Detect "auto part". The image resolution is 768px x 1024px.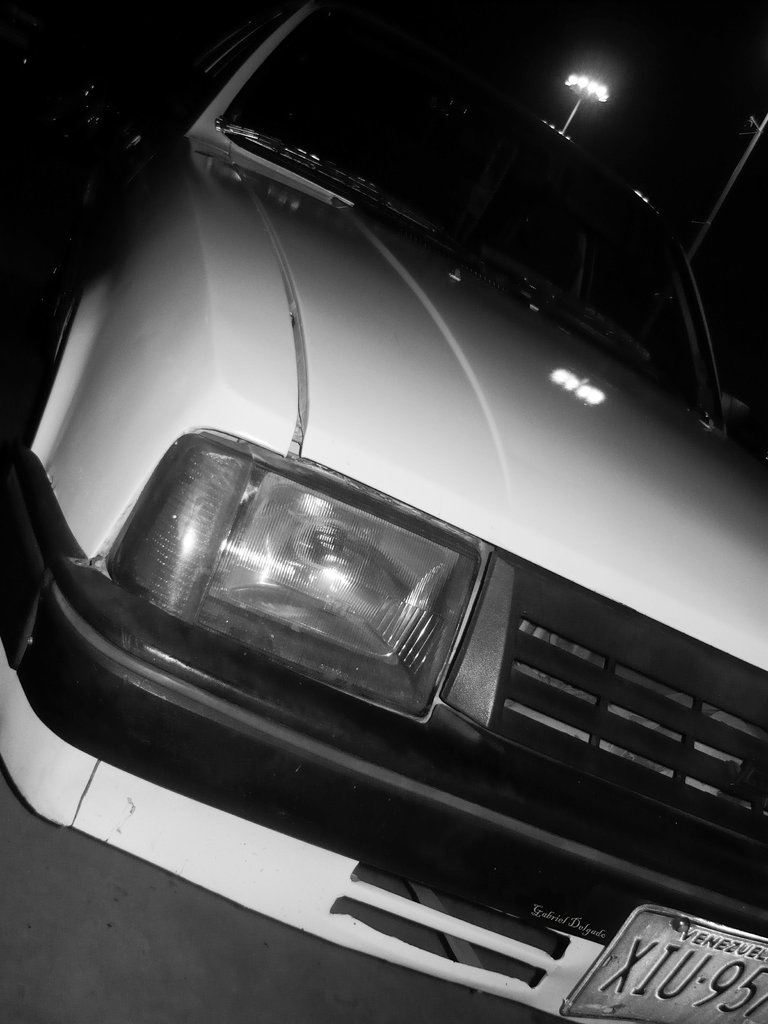
region(221, 146, 767, 671).
